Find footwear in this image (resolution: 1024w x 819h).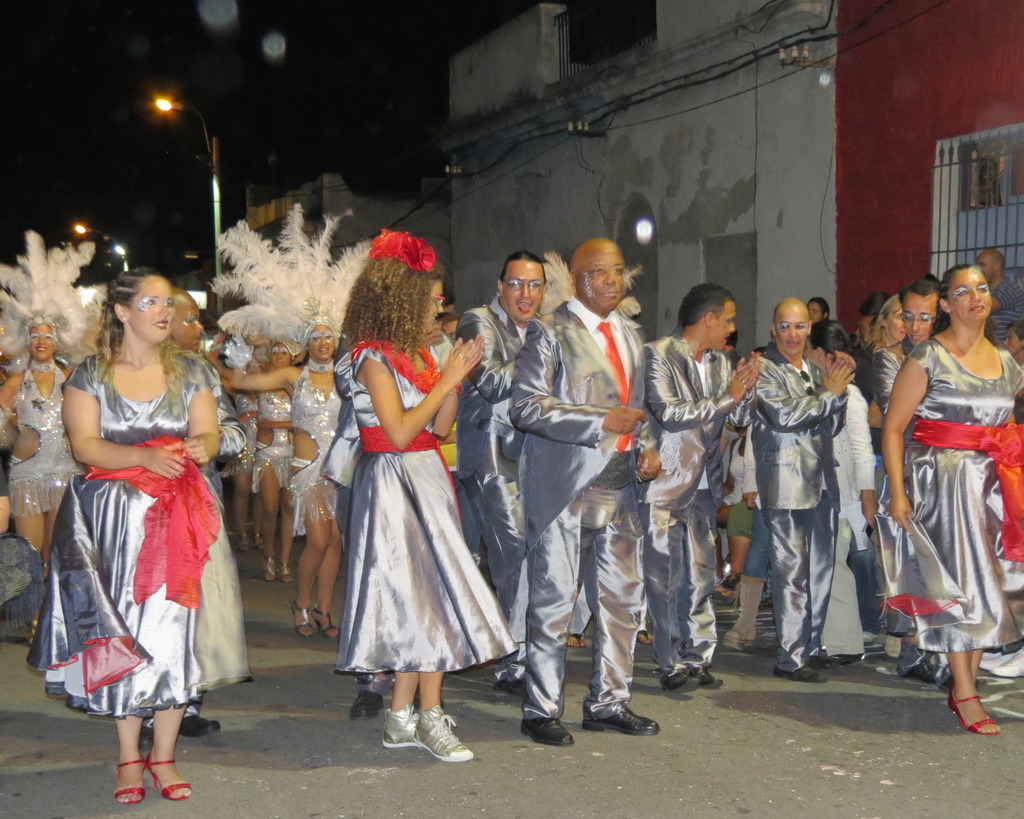
{"left": 522, "top": 720, "right": 574, "bottom": 747}.
